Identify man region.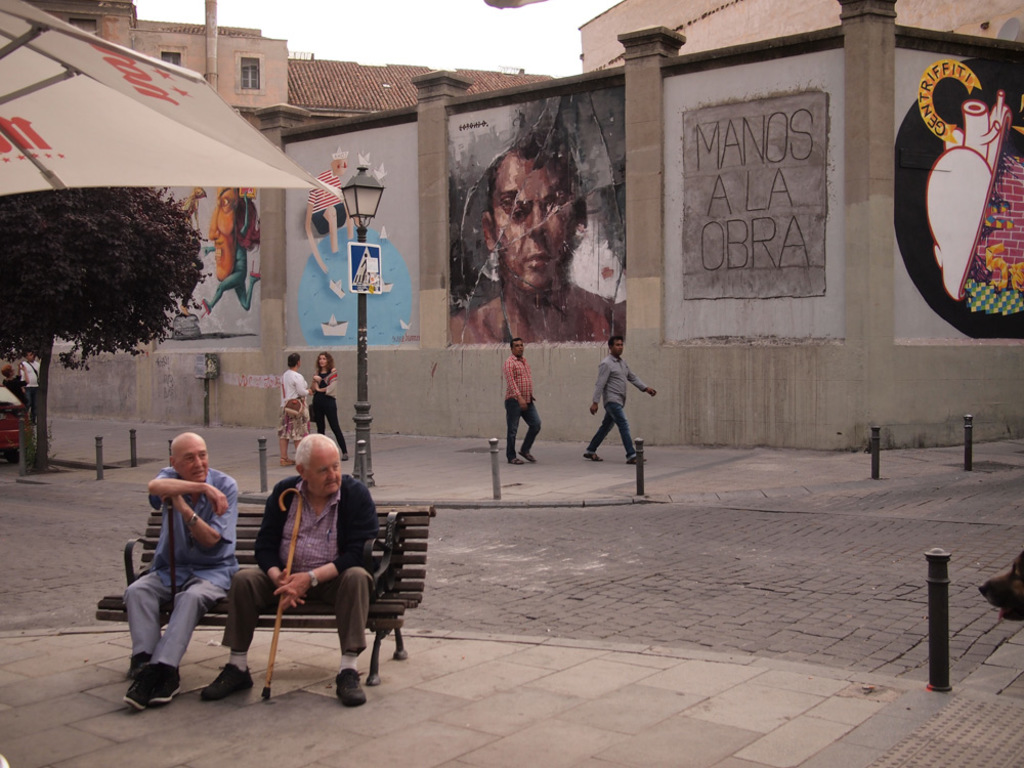
Region: (124, 430, 242, 711).
